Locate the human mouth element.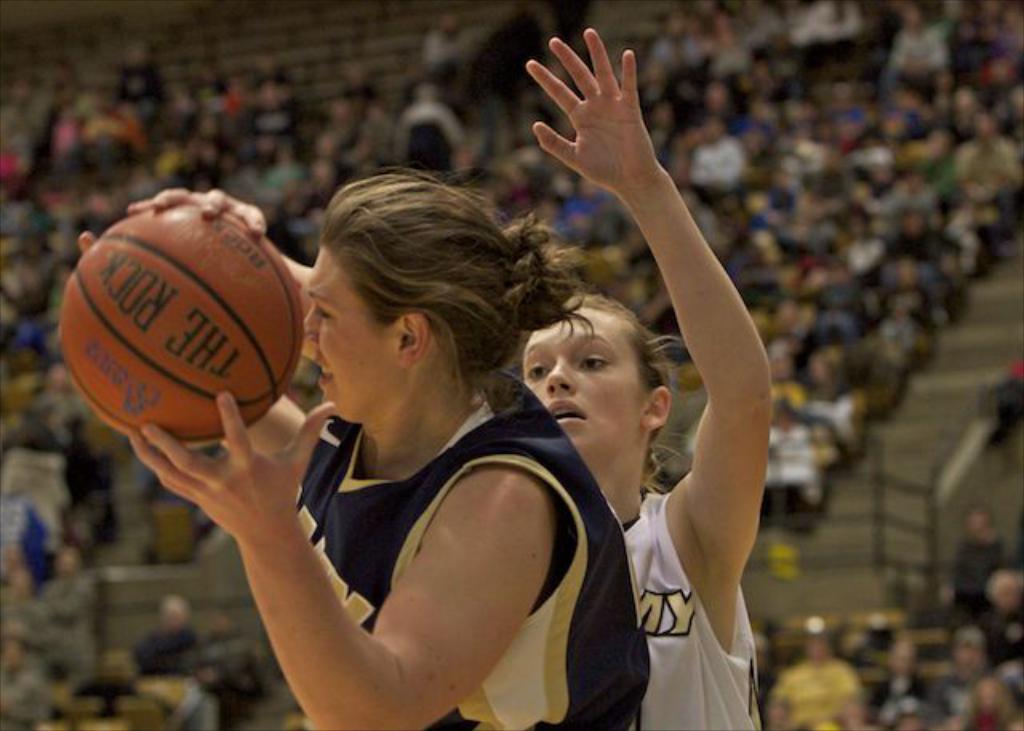
Element bbox: bbox=[550, 406, 587, 427].
